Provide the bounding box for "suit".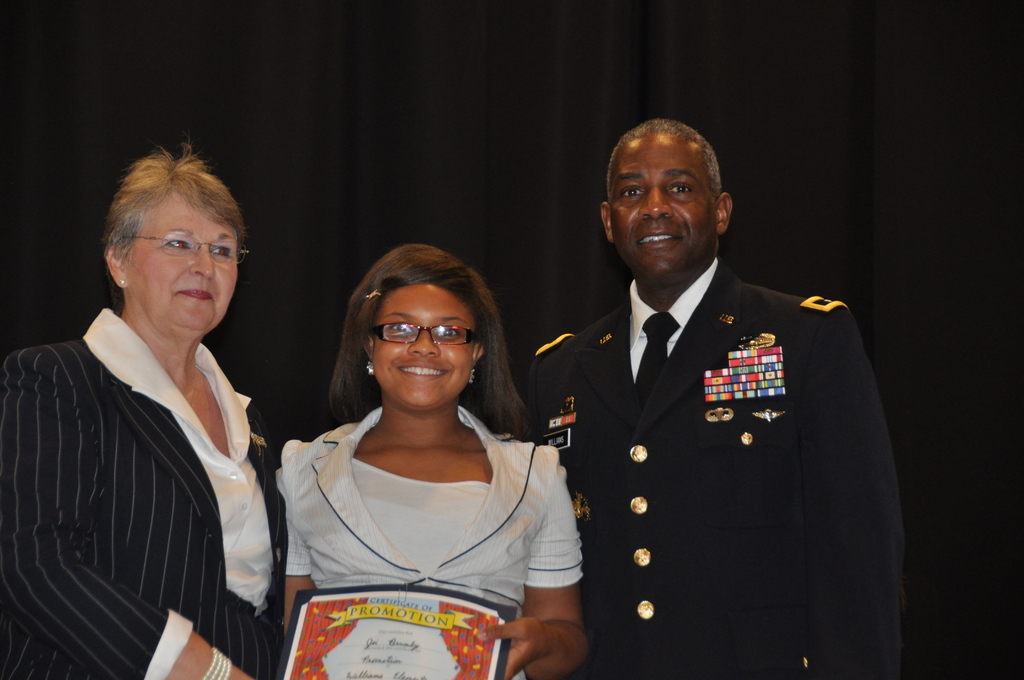
pyautogui.locateOnScreen(532, 176, 899, 663).
